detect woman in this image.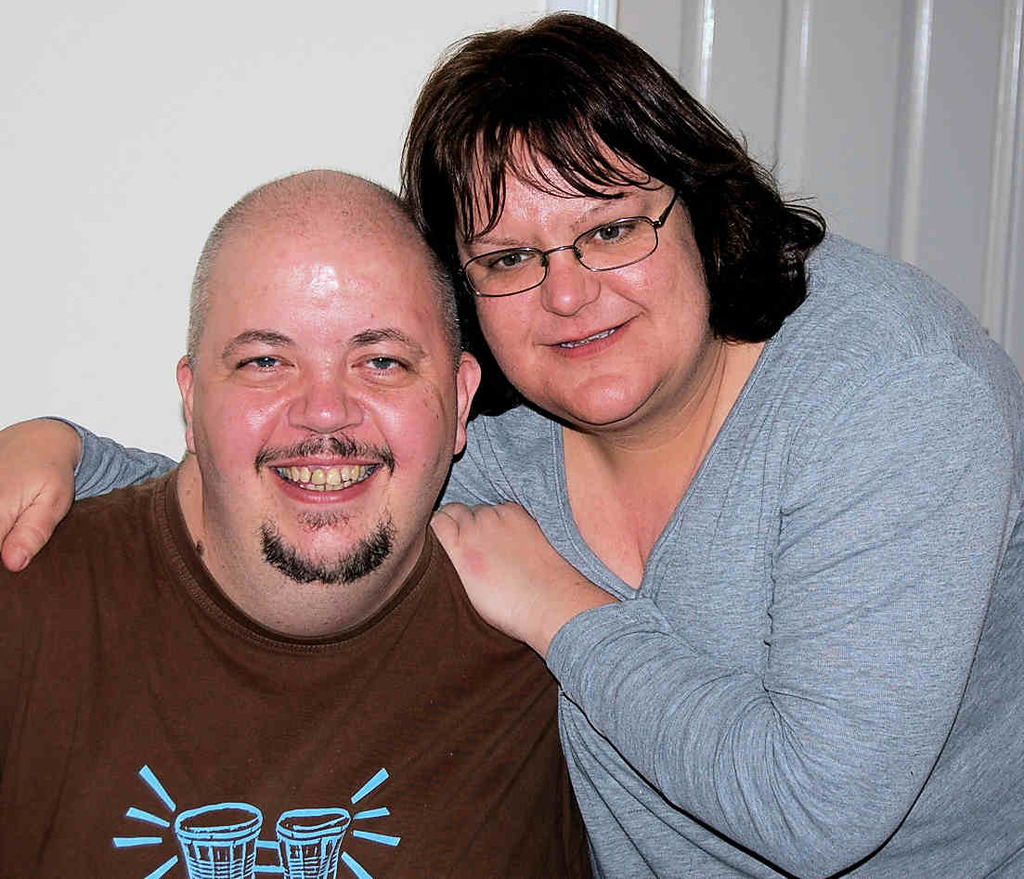
Detection: 3,6,1020,873.
